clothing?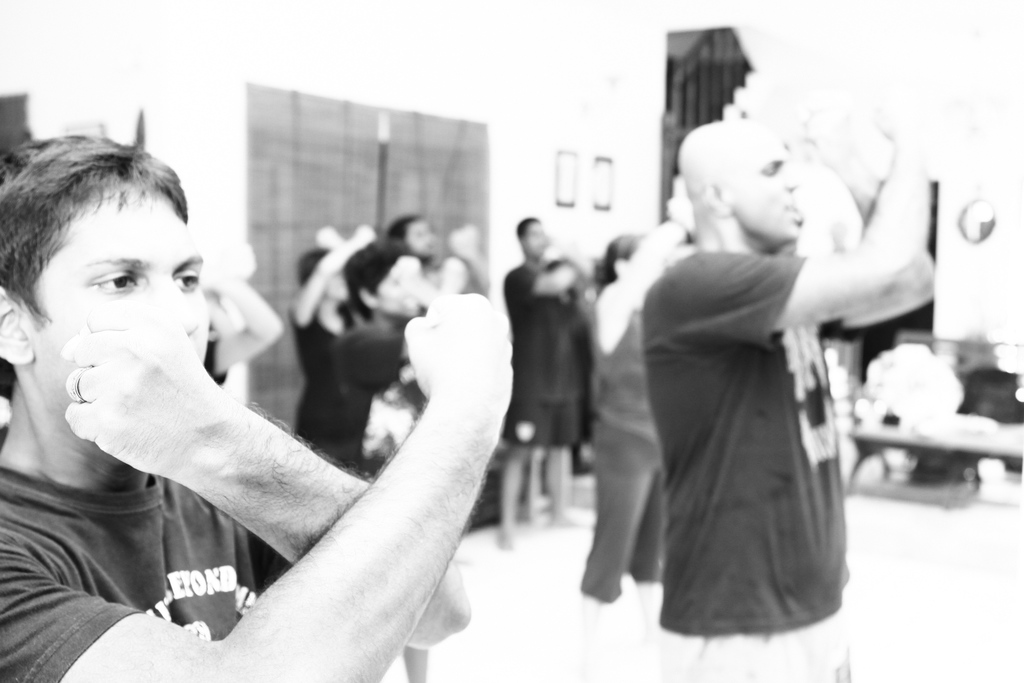
<box>577,289,600,439</box>
